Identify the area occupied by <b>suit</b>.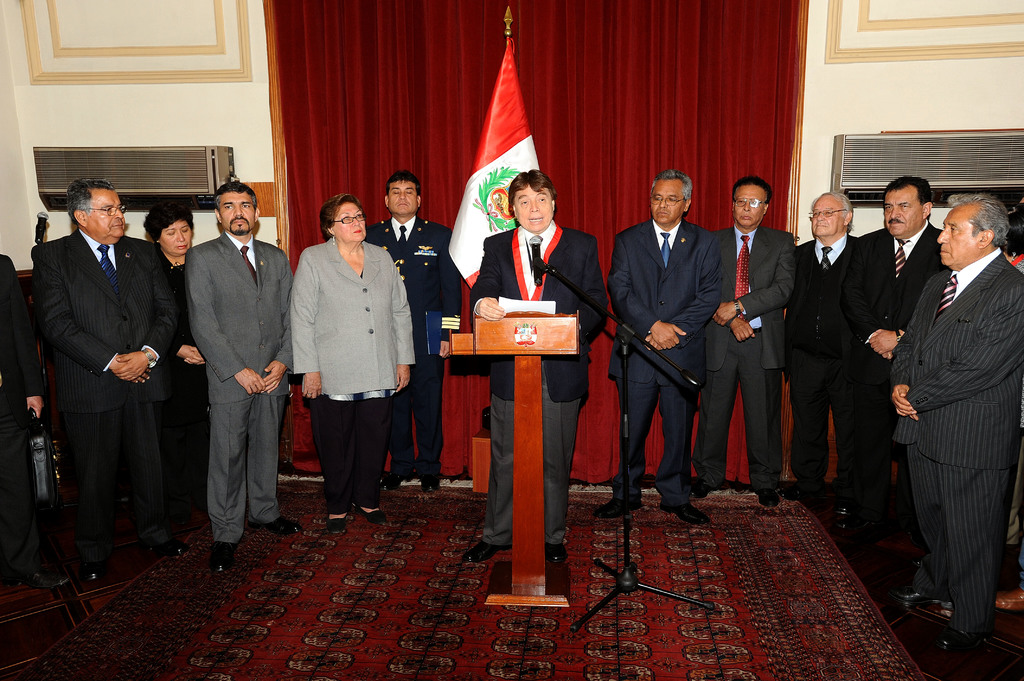
Area: l=889, t=174, r=1016, b=671.
